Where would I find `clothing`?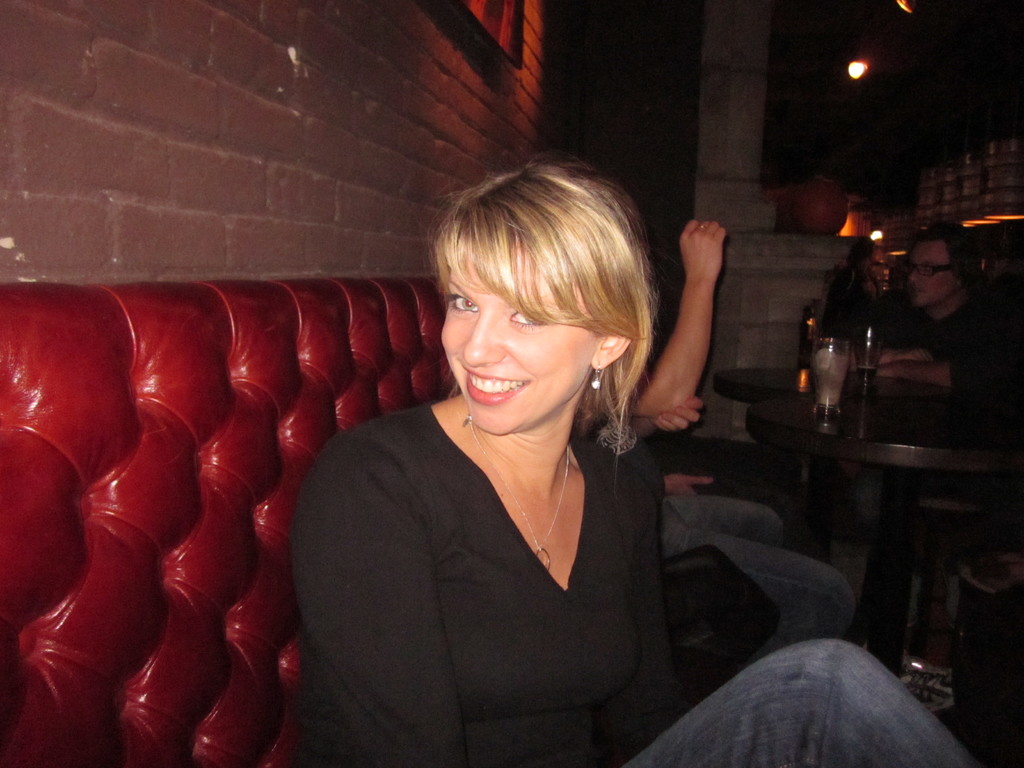
At [x1=824, y1=266, x2=880, y2=318].
